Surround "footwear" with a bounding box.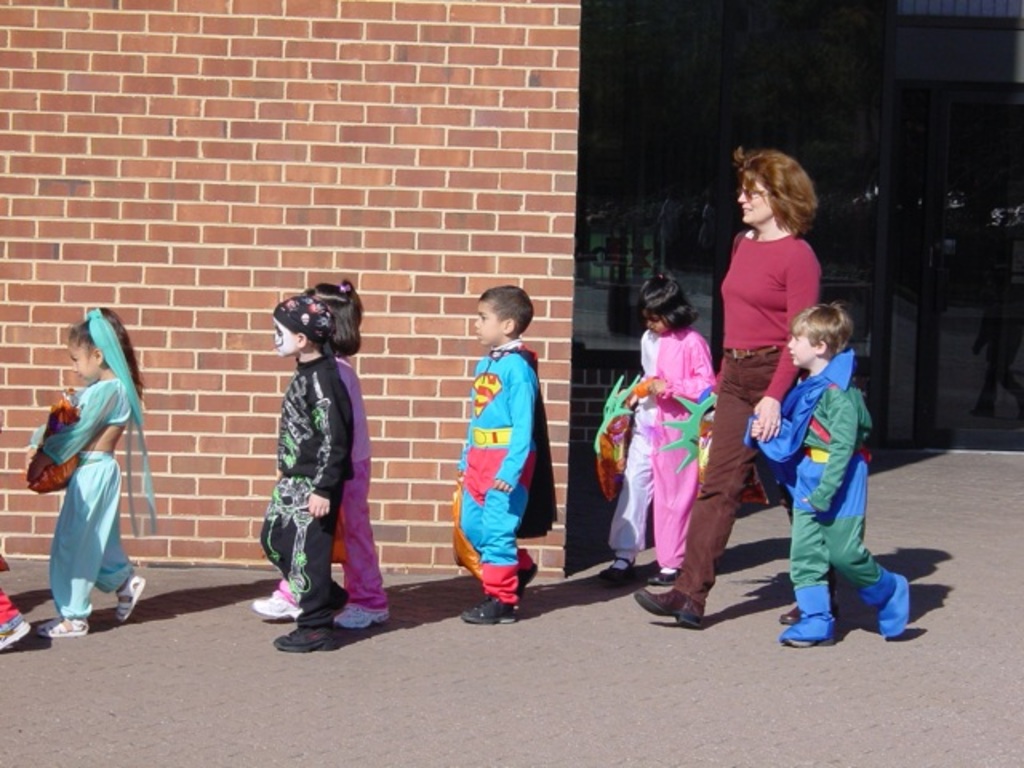
(784, 582, 834, 648).
